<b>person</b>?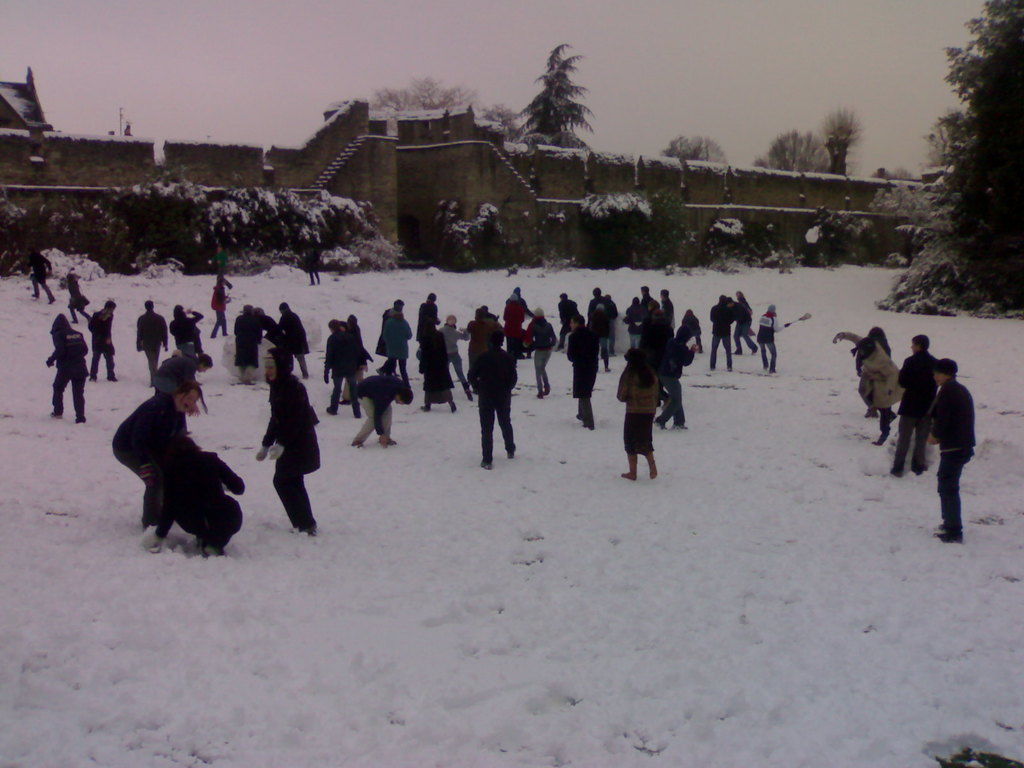
651 324 691 435
